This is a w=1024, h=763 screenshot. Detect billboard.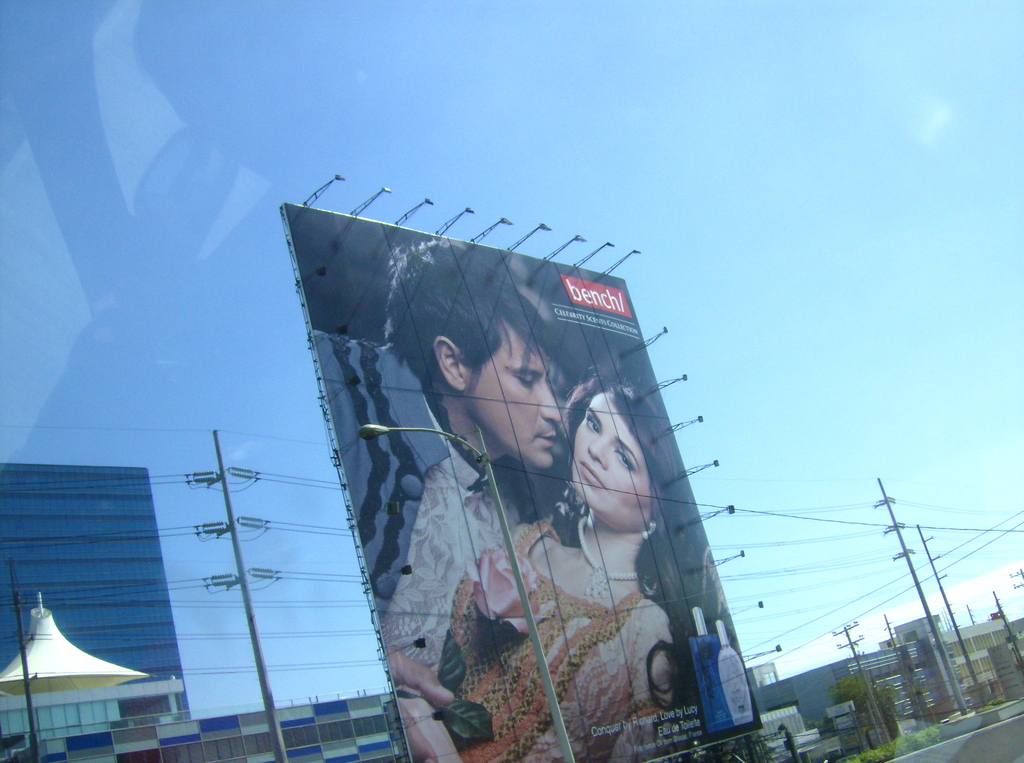
detection(281, 205, 818, 729).
